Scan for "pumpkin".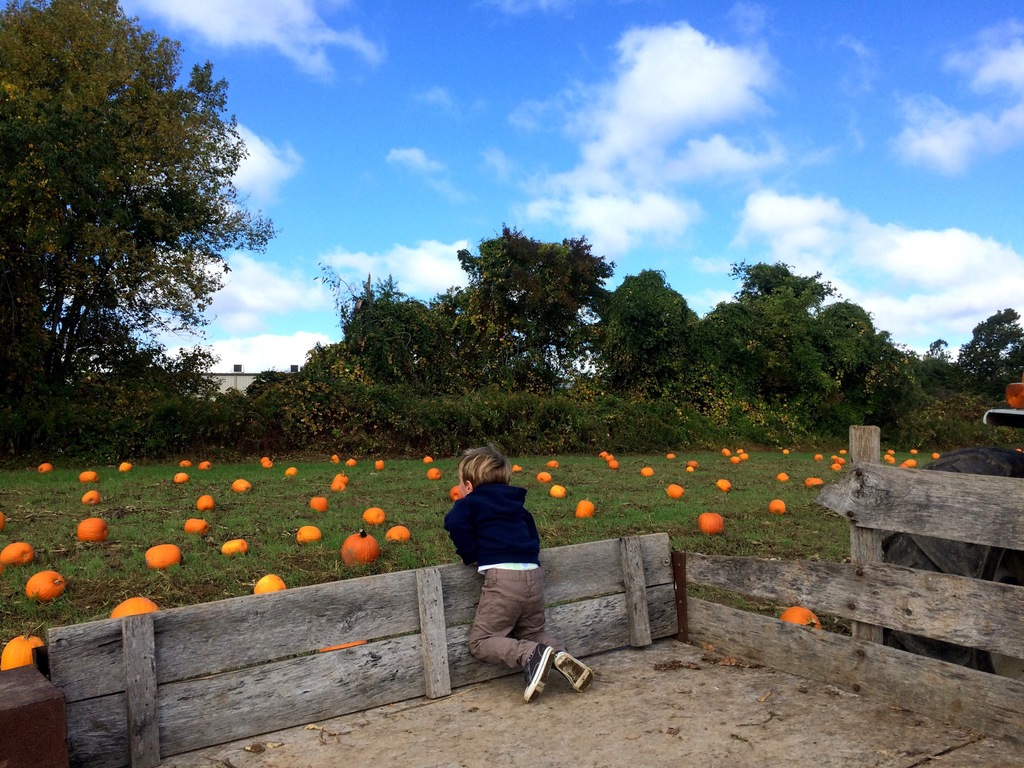
Scan result: {"left": 84, "top": 490, "right": 99, "bottom": 504}.
